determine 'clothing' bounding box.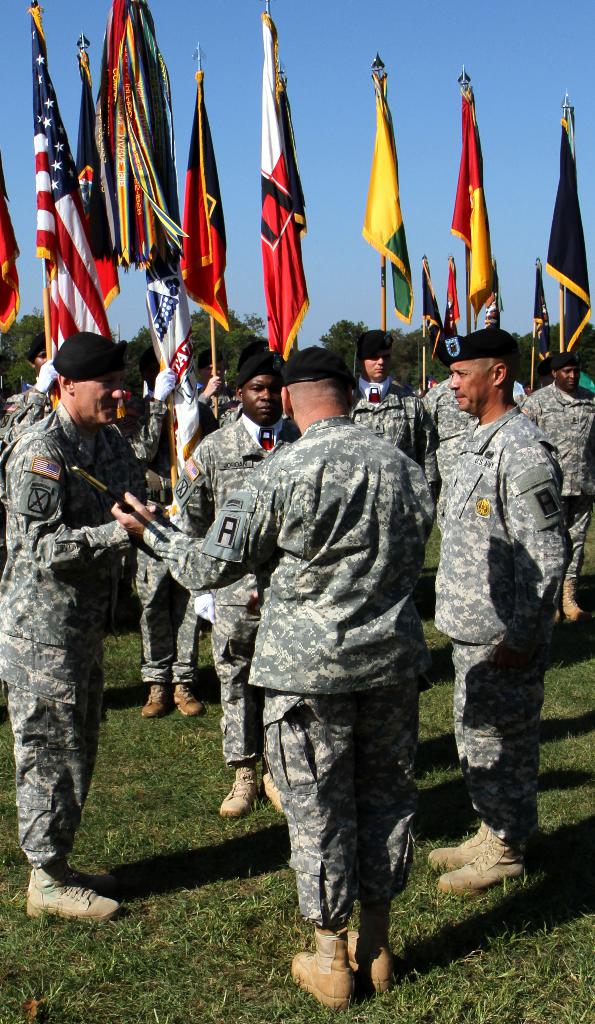
Determined: l=197, t=348, r=444, b=962.
